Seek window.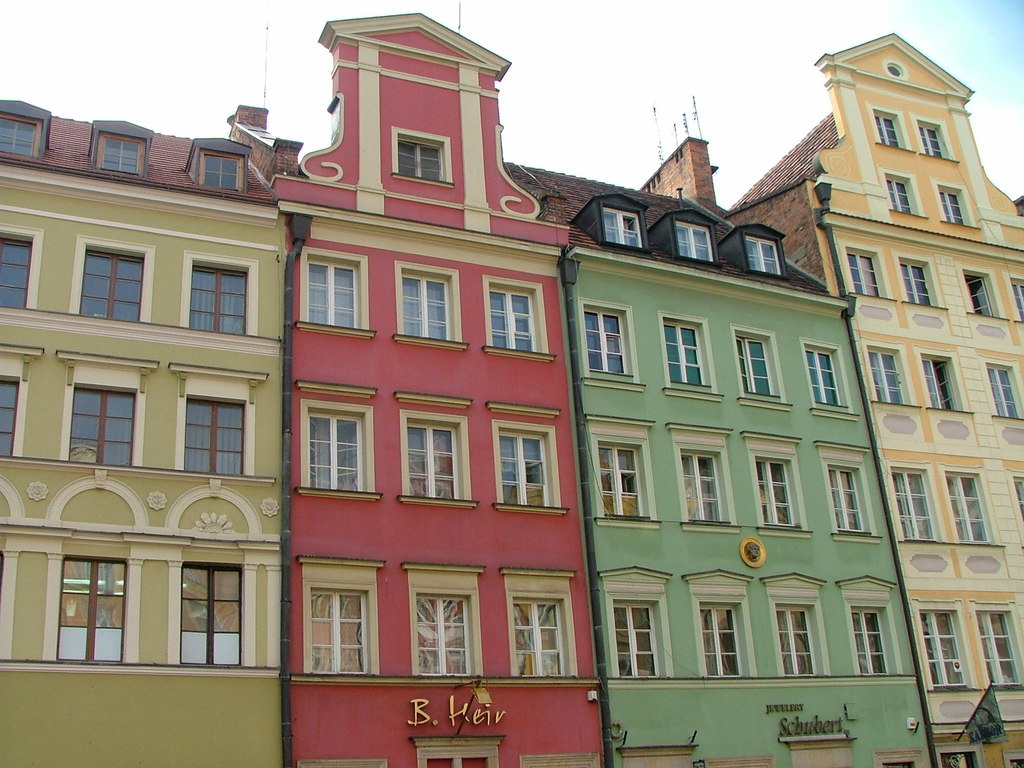
select_region(198, 141, 241, 195).
